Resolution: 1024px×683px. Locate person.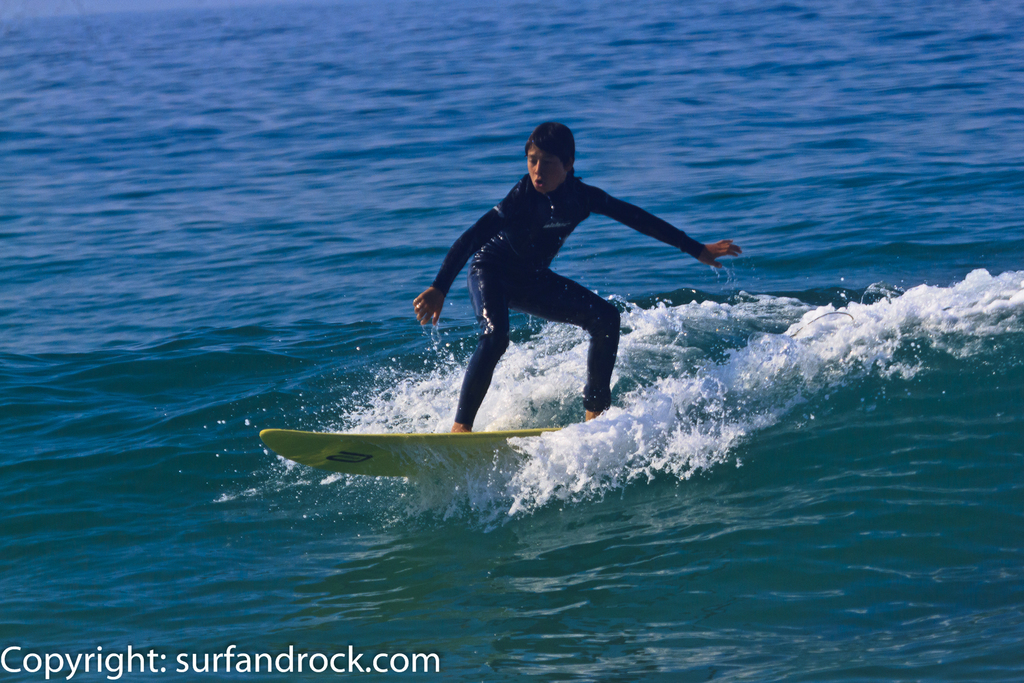
383:122:749:439.
